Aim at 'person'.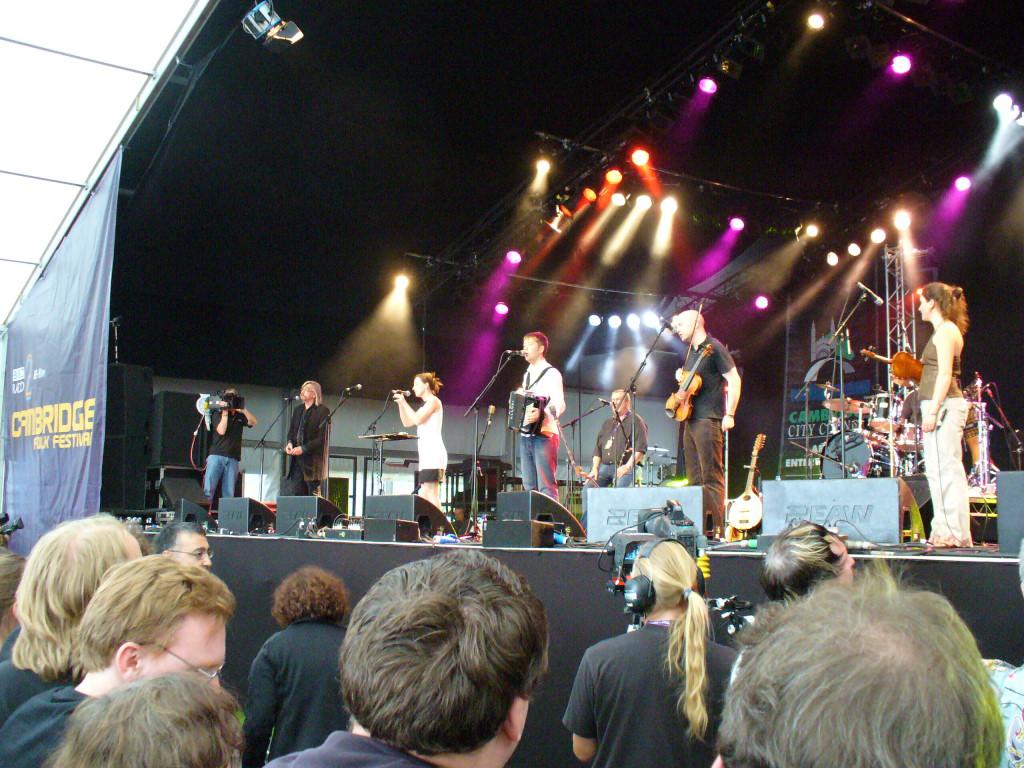
Aimed at left=202, top=391, right=253, bottom=515.
